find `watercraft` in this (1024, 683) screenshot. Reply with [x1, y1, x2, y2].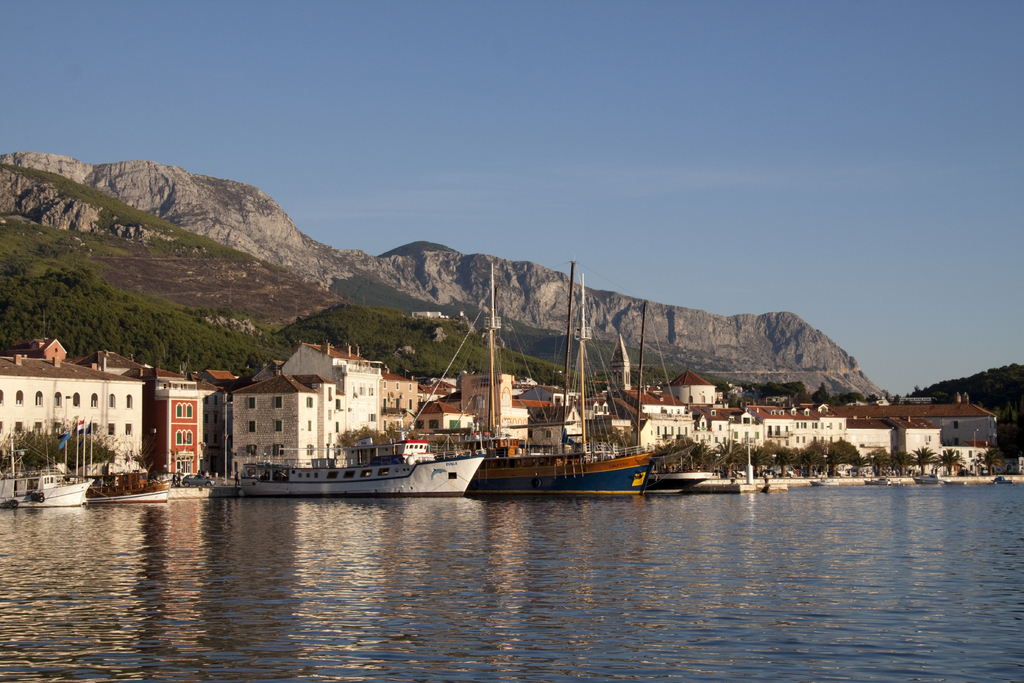
[813, 473, 842, 486].
